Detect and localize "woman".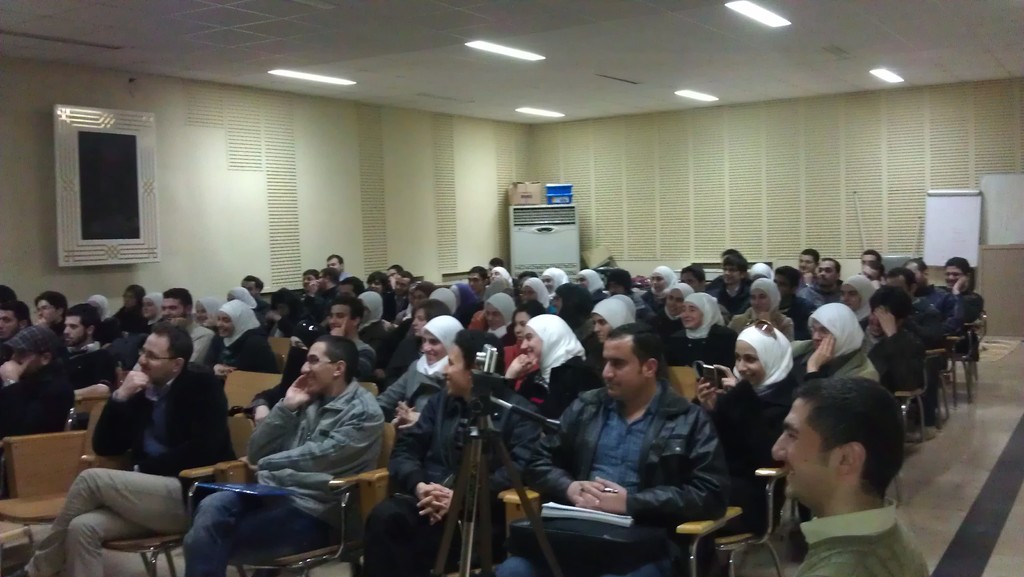
Localized at l=542, t=270, r=567, b=297.
